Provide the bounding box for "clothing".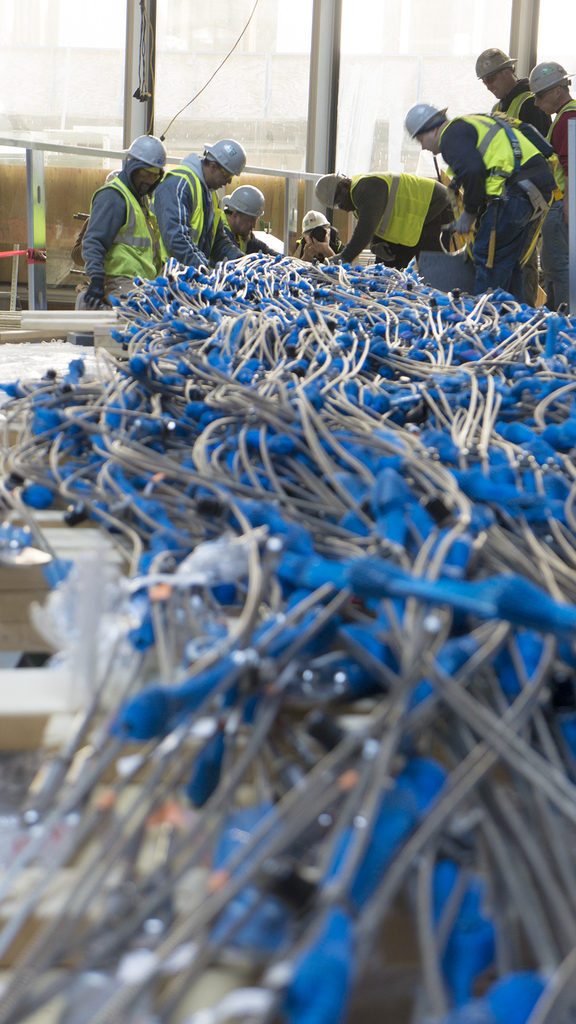
x1=148, y1=154, x2=234, y2=290.
